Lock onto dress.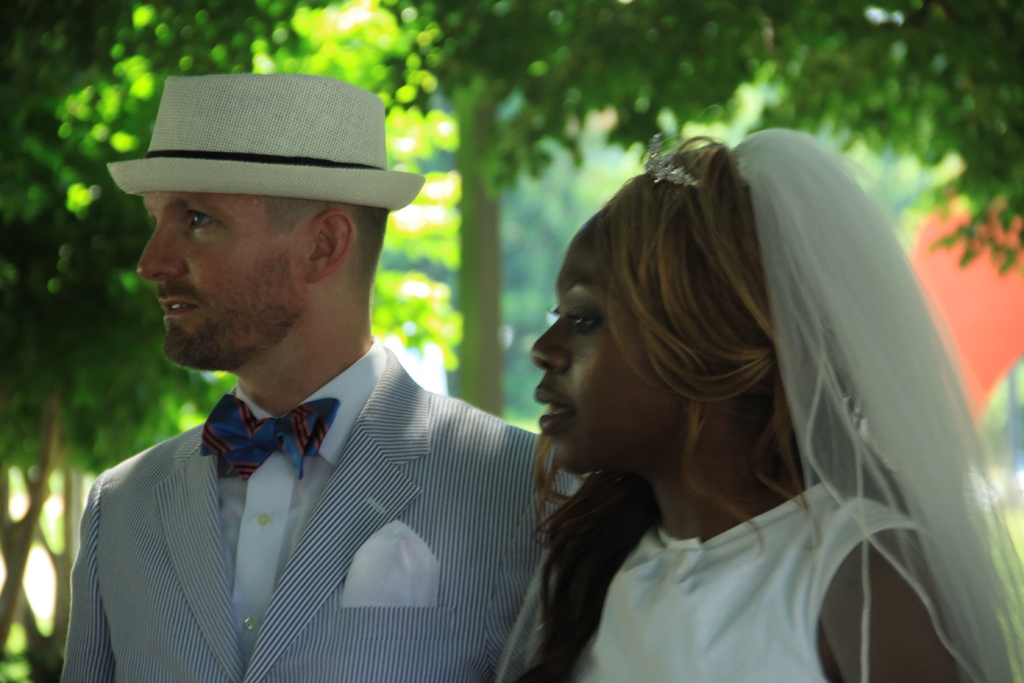
Locked: left=486, top=459, right=995, bottom=682.
